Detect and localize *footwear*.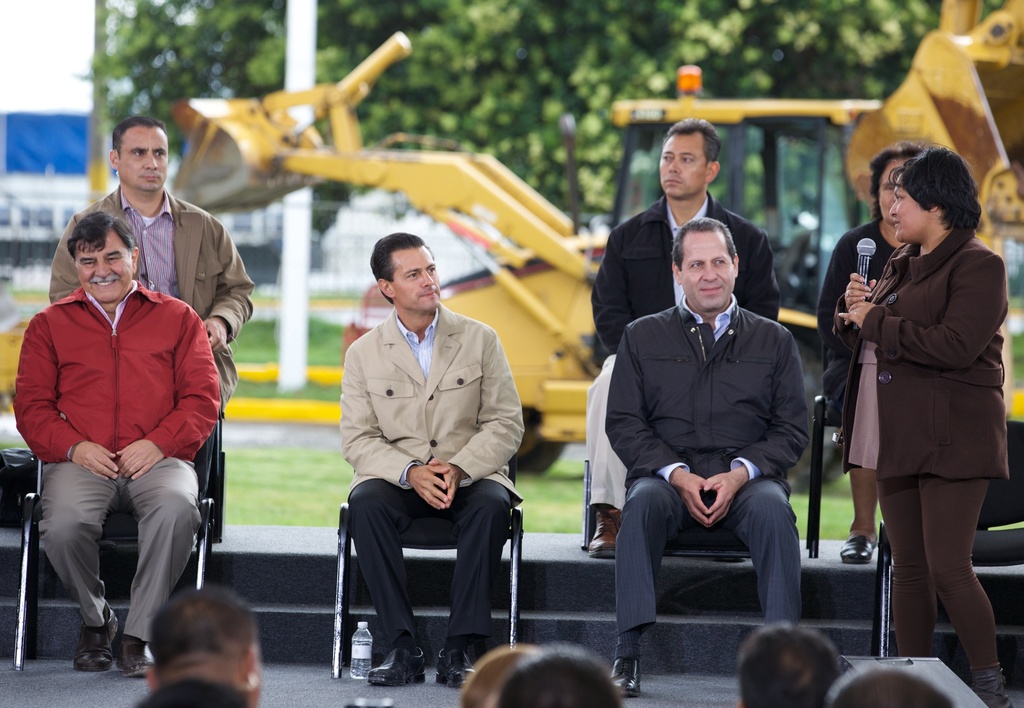
Localized at locate(362, 640, 433, 689).
